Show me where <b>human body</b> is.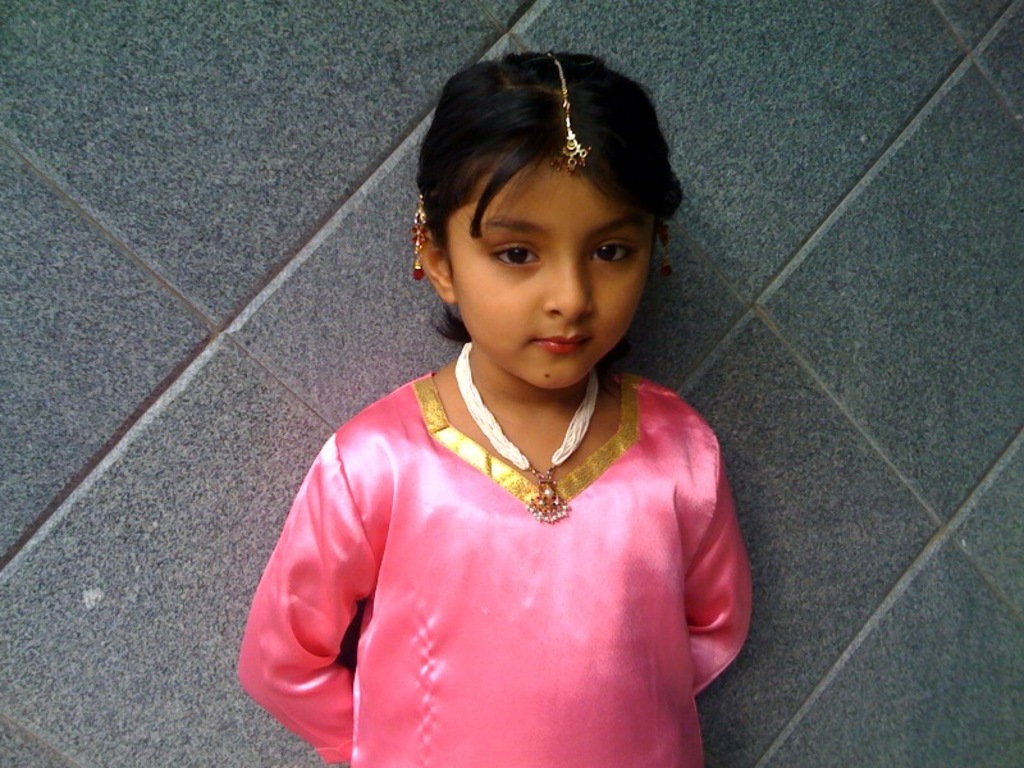
<b>human body</b> is at Rect(239, 133, 776, 767).
